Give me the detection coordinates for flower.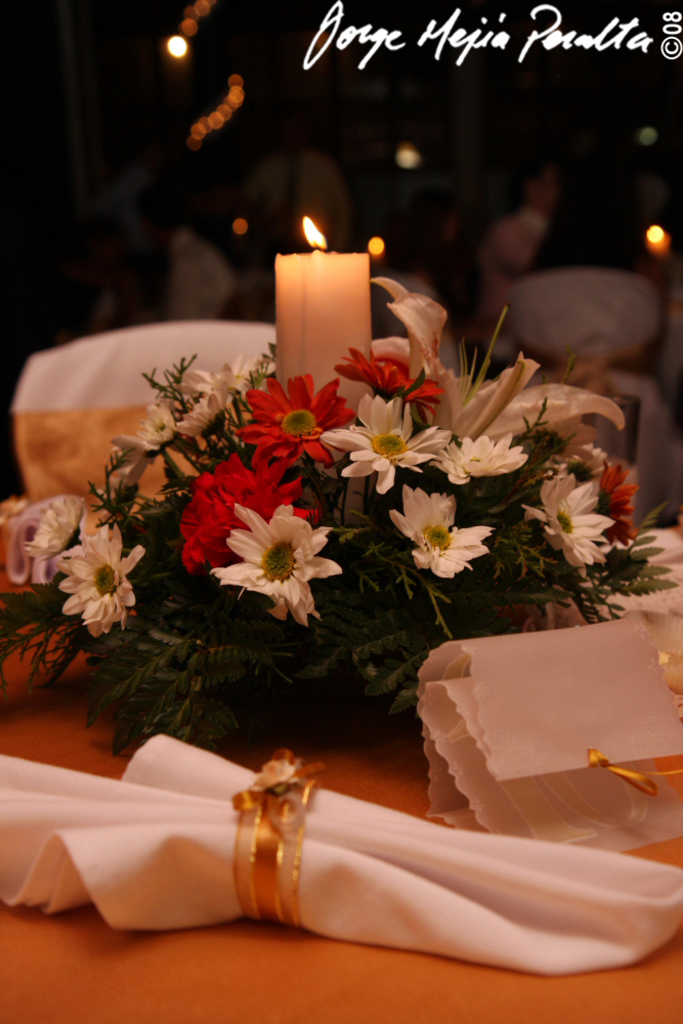
locate(54, 513, 144, 636).
